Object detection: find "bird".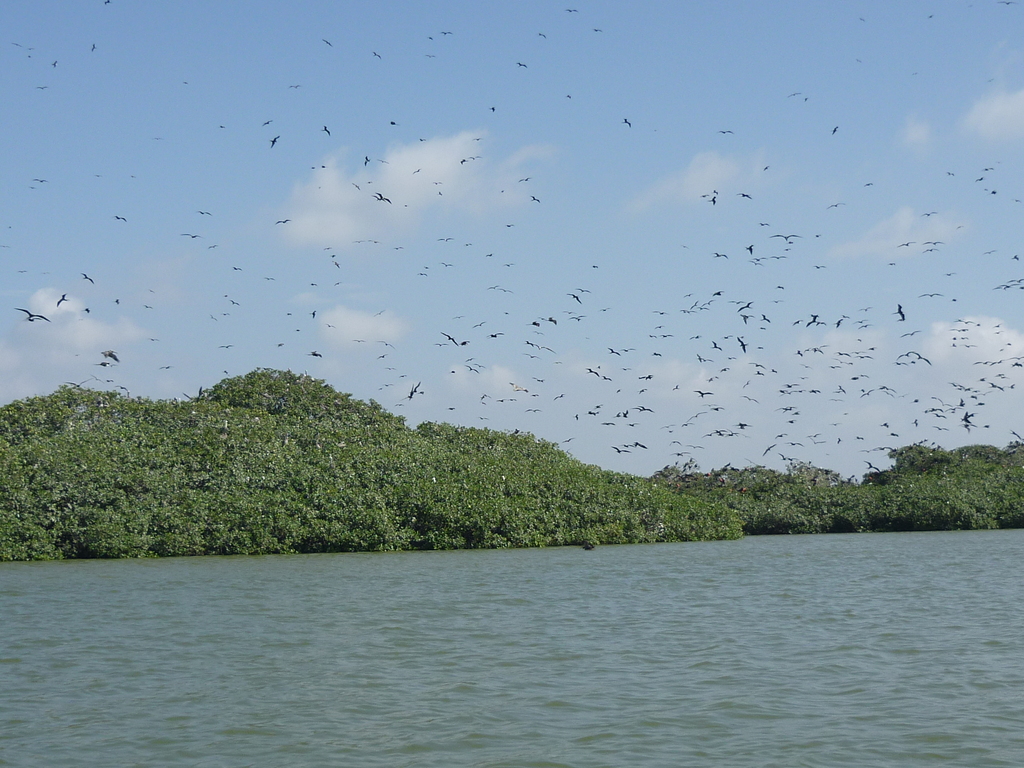
locate(770, 231, 803, 243).
